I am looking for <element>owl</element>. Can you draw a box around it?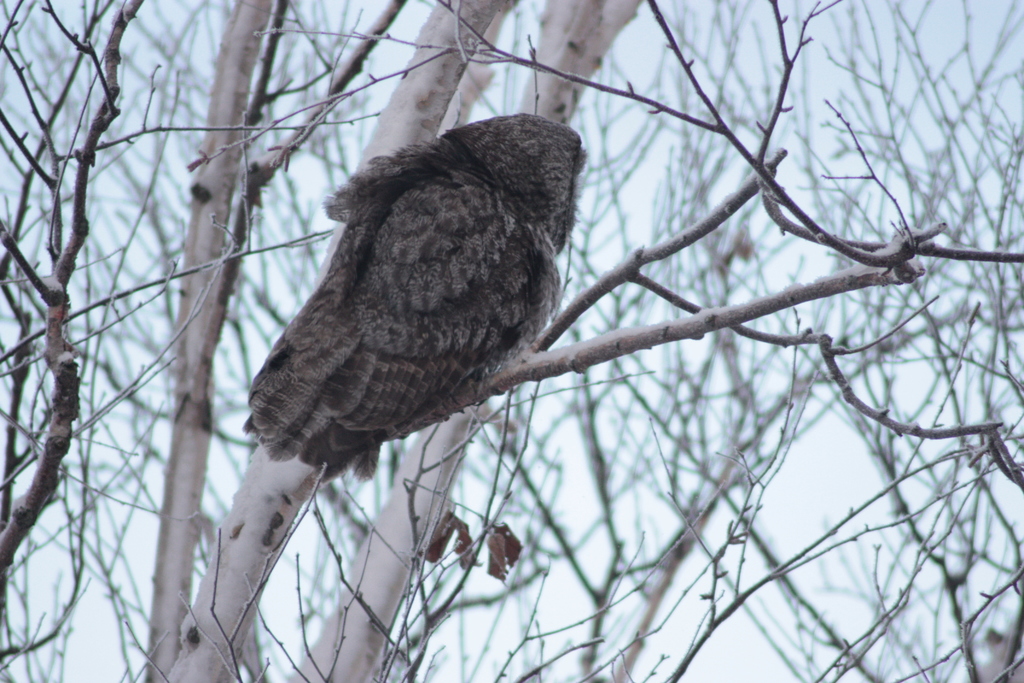
Sure, the bounding box is bbox=(216, 104, 614, 504).
